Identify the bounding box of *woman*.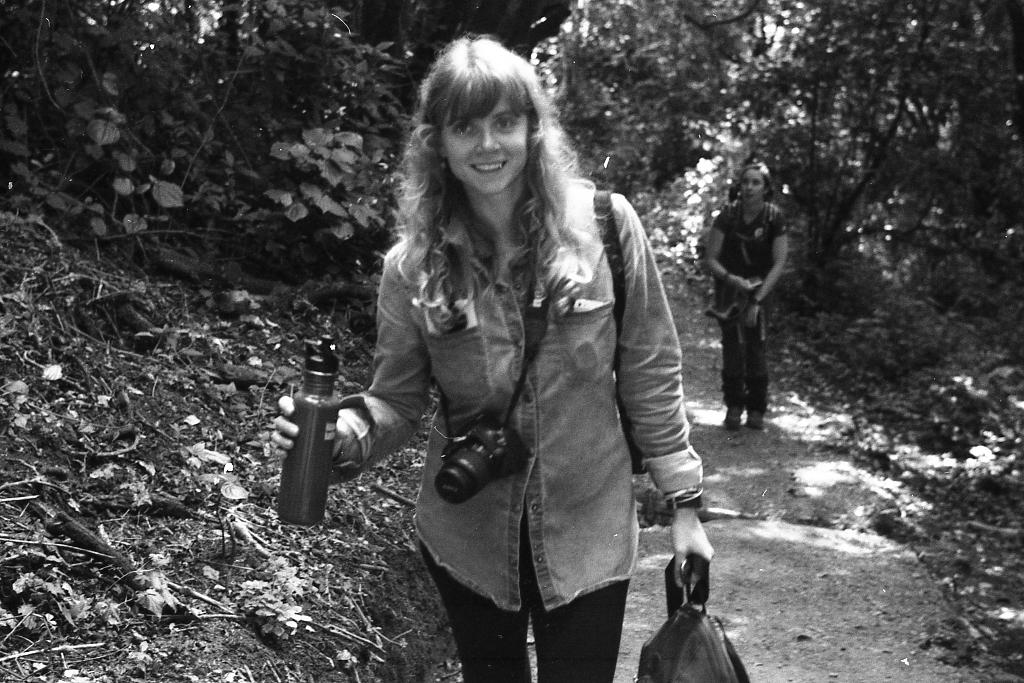
bbox=(316, 39, 698, 672).
